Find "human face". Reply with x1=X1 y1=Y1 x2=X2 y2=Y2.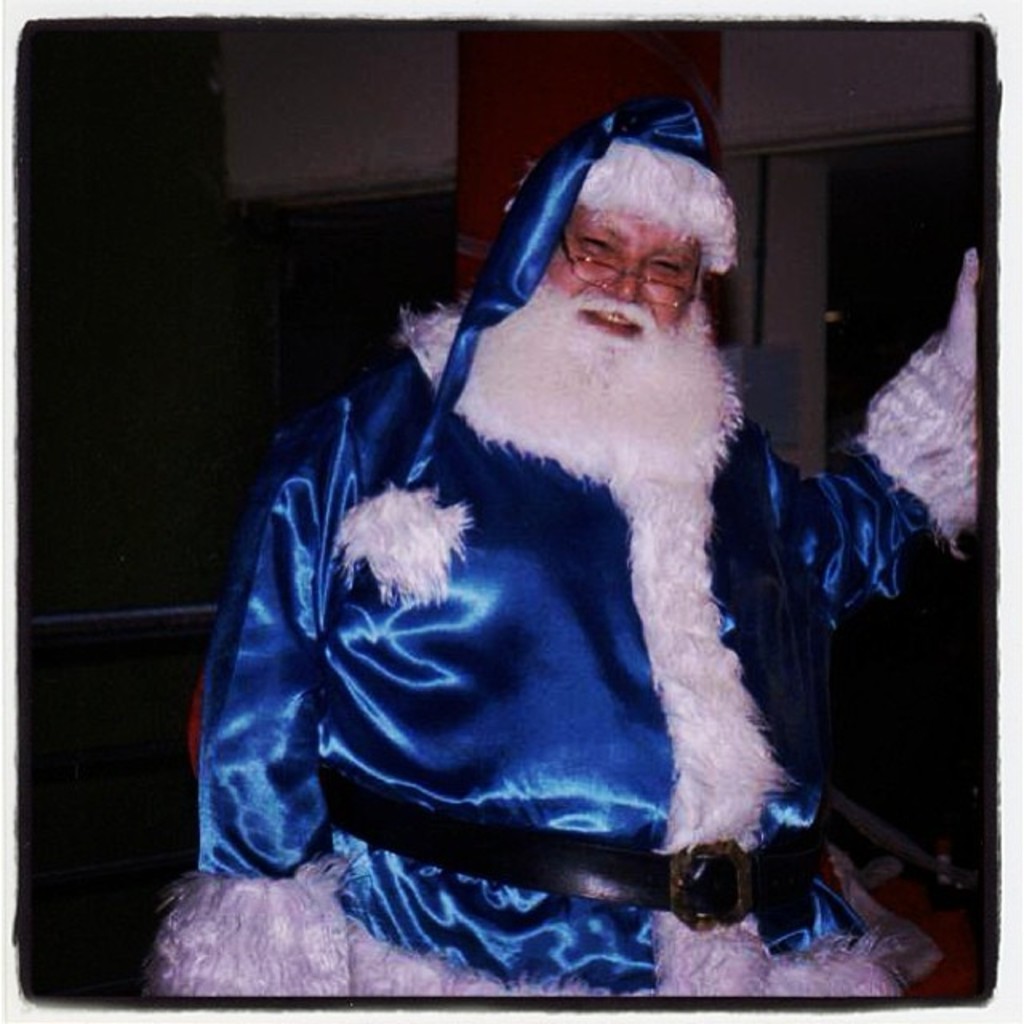
x1=536 y1=200 x2=702 y2=346.
